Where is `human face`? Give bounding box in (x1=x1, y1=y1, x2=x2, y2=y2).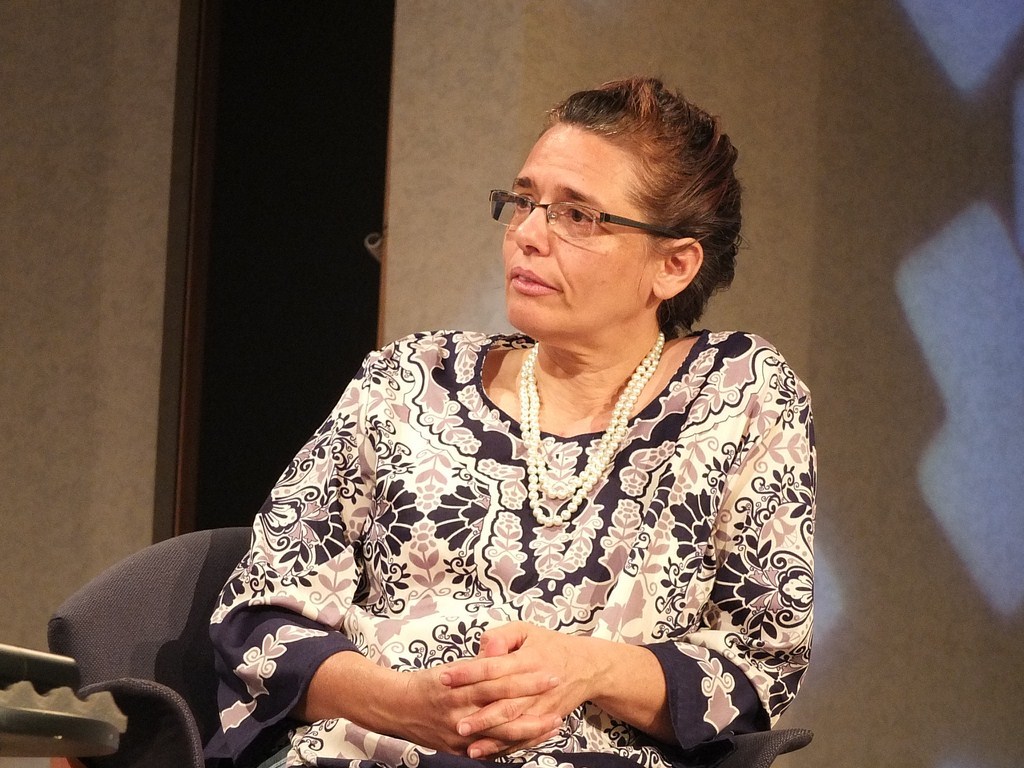
(x1=503, y1=122, x2=645, y2=322).
